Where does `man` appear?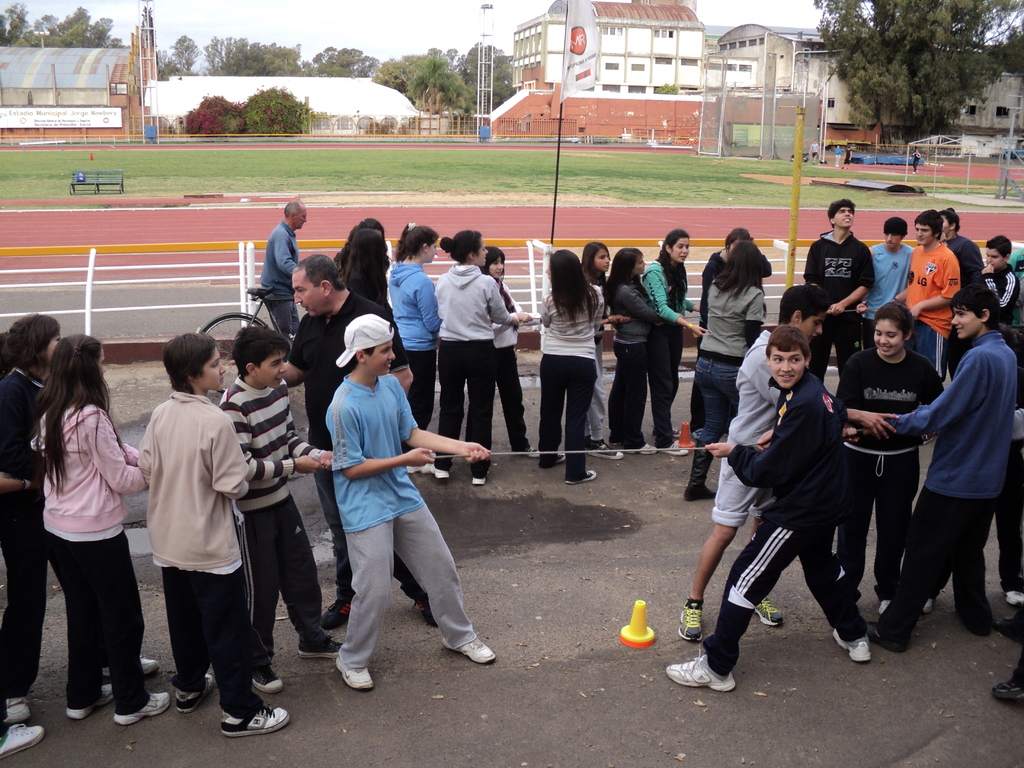
Appears at {"x1": 868, "y1": 268, "x2": 1011, "y2": 669}.
